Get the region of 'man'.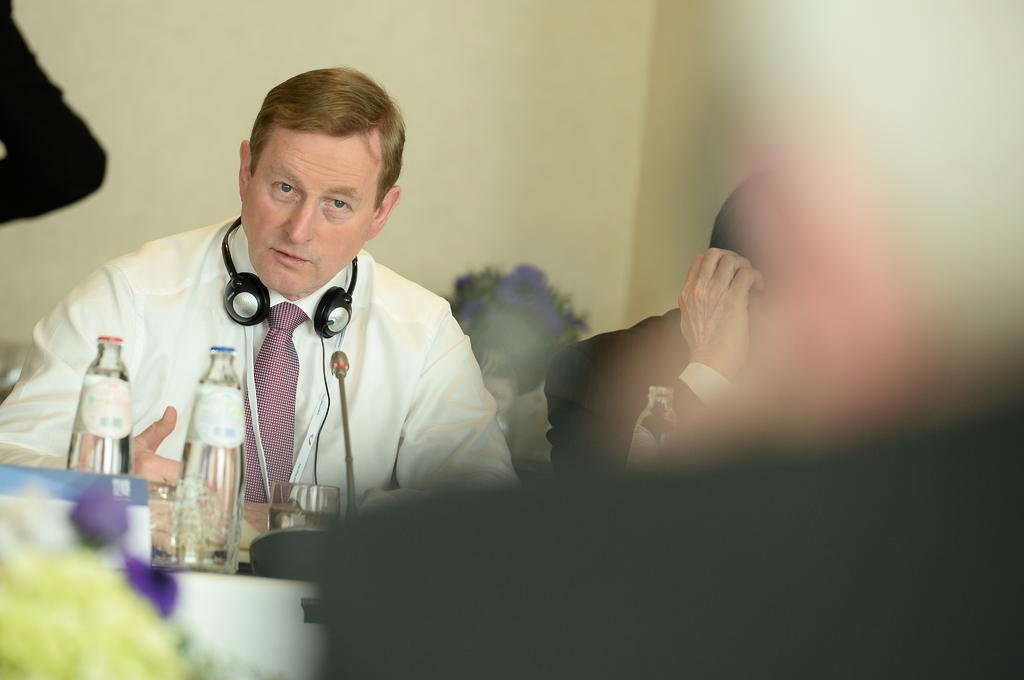
bbox(540, 168, 785, 476).
